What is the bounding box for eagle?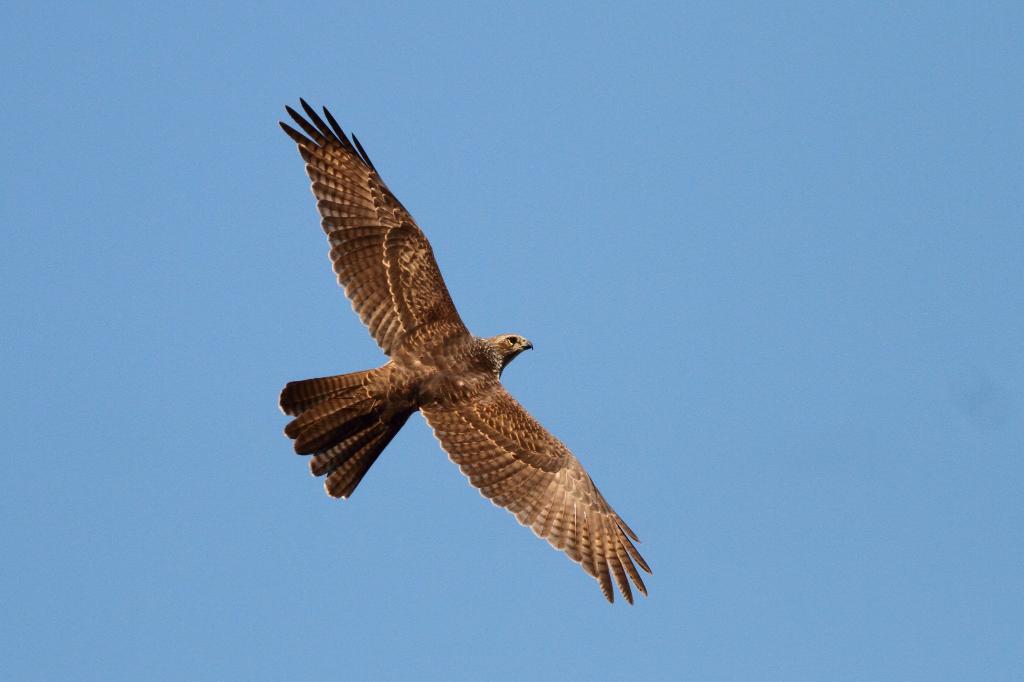
<bbox>275, 96, 659, 607</bbox>.
